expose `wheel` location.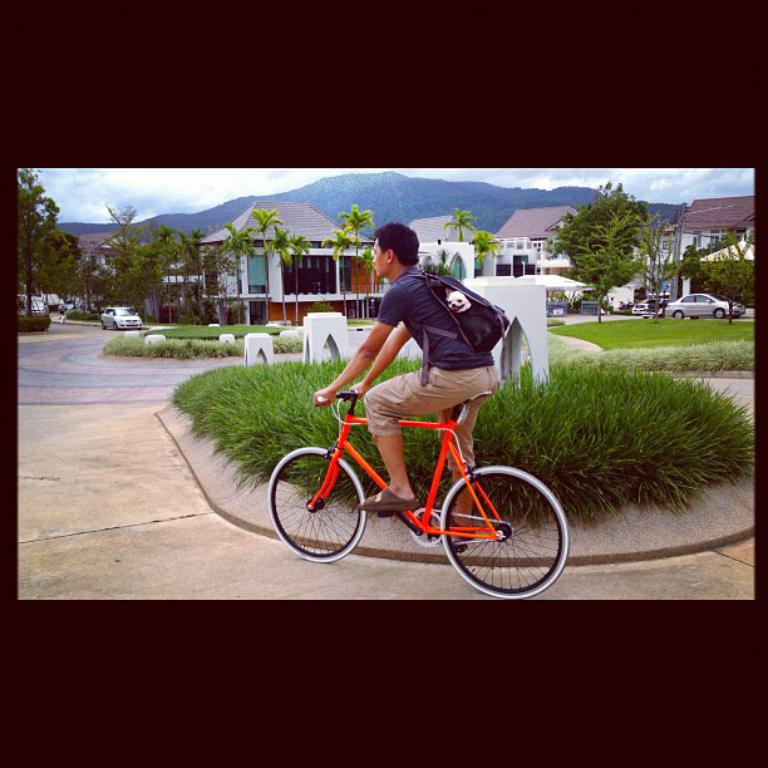
Exposed at box=[713, 307, 725, 317].
